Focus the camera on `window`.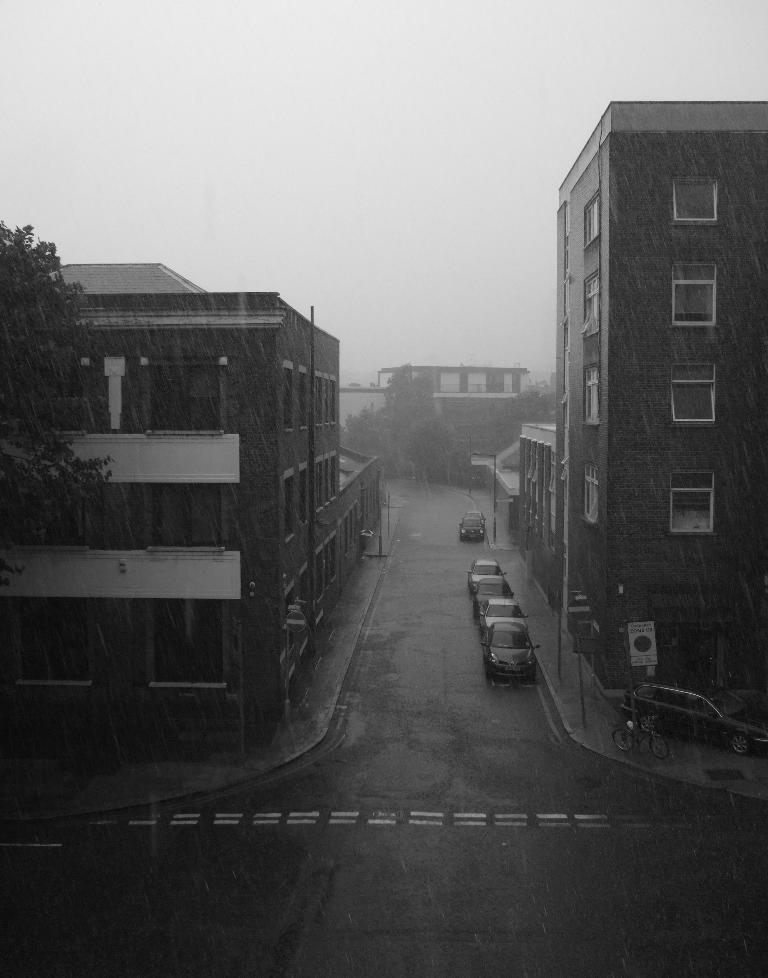
Focus region: [666, 266, 719, 331].
